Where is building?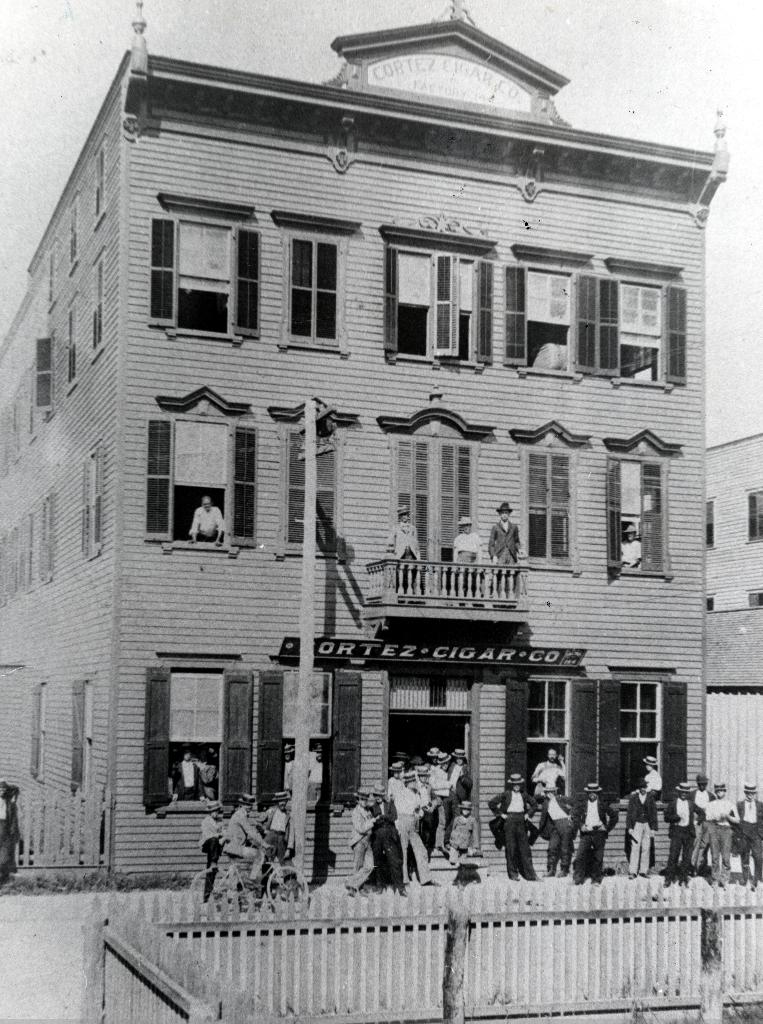
pyautogui.locateOnScreen(0, 0, 762, 891).
